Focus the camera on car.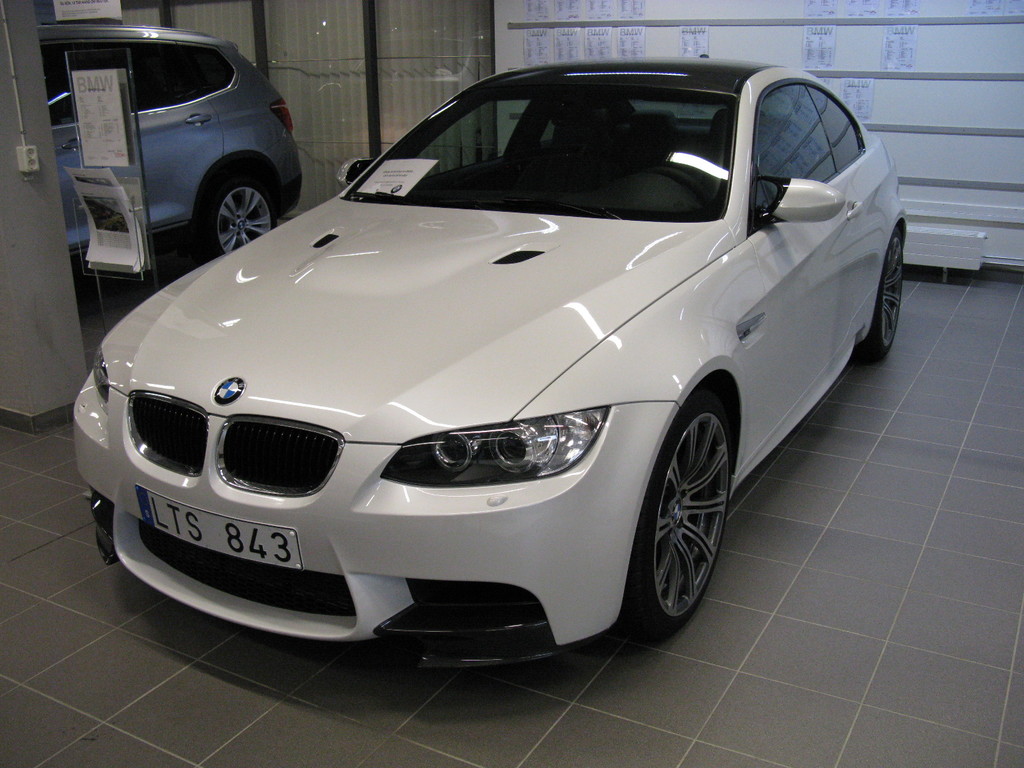
Focus region: 30:19:303:255.
